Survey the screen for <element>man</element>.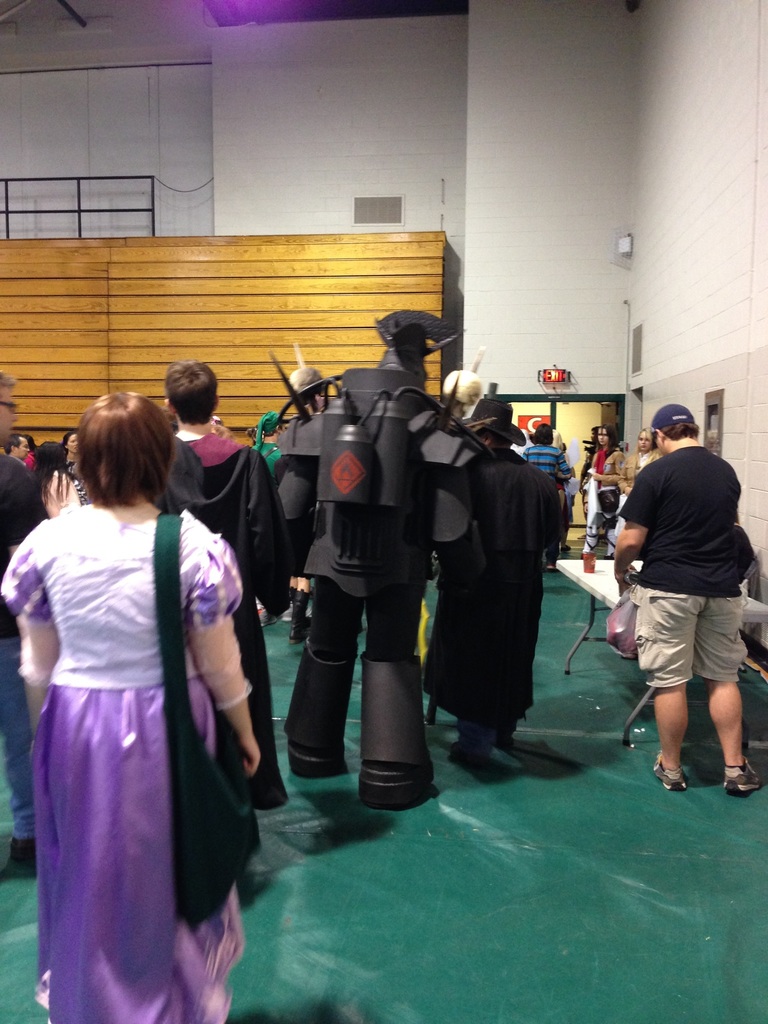
Survey found: (x1=413, y1=397, x2=569, y2=755).
